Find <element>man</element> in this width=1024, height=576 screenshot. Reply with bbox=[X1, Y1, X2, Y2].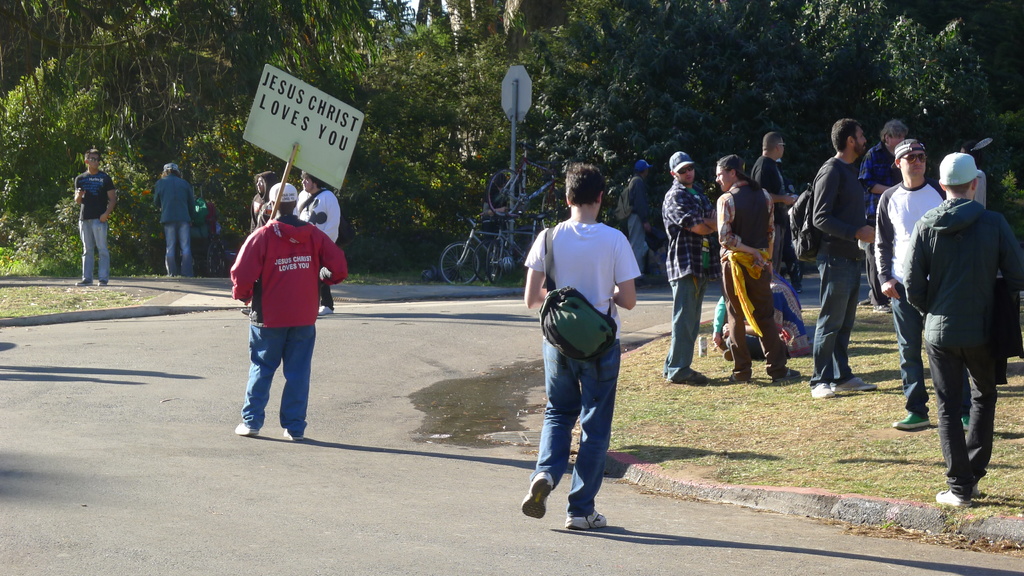
bbox=[718, 154, 801, 388].
